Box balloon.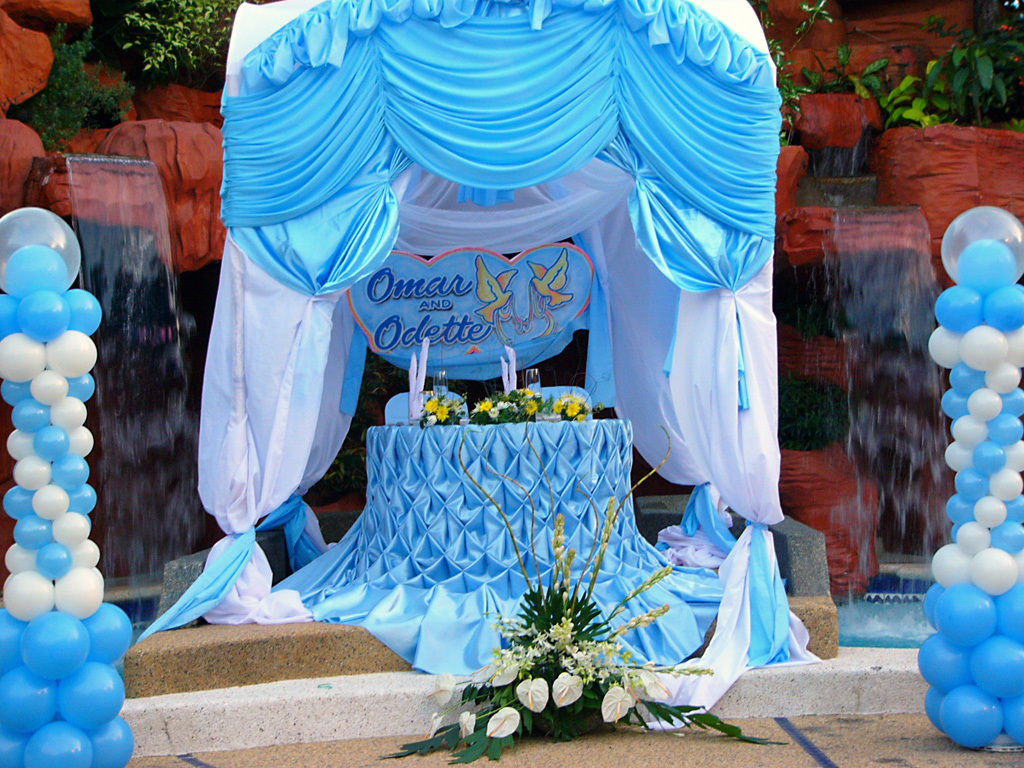
rect(981, 282, 1023, 332).
